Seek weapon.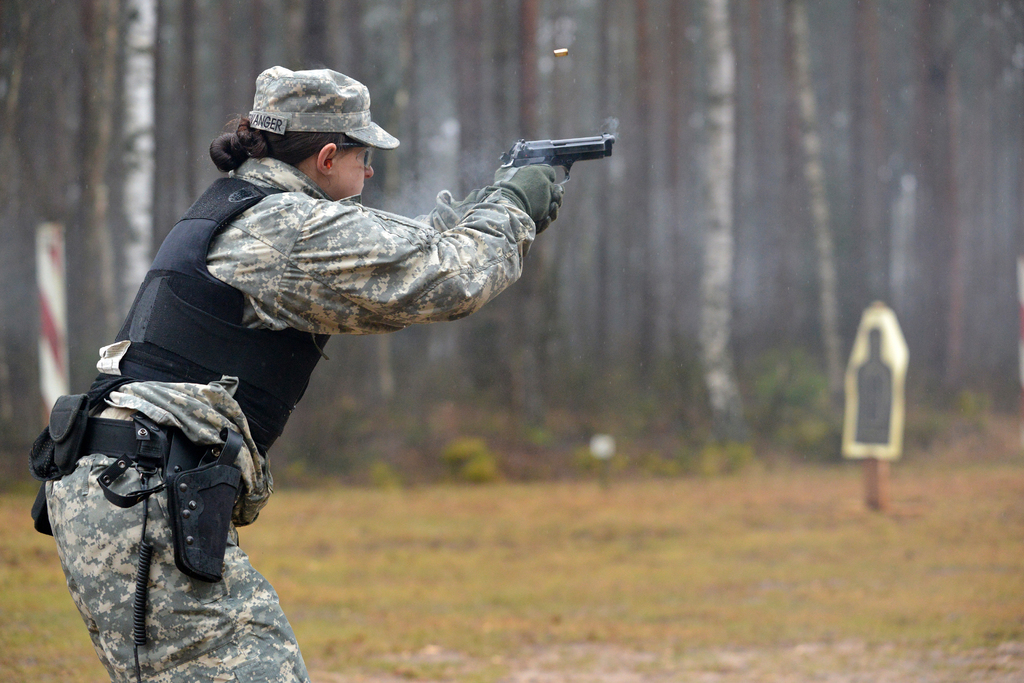
left=490, top=122, right=616, bottom=209.
